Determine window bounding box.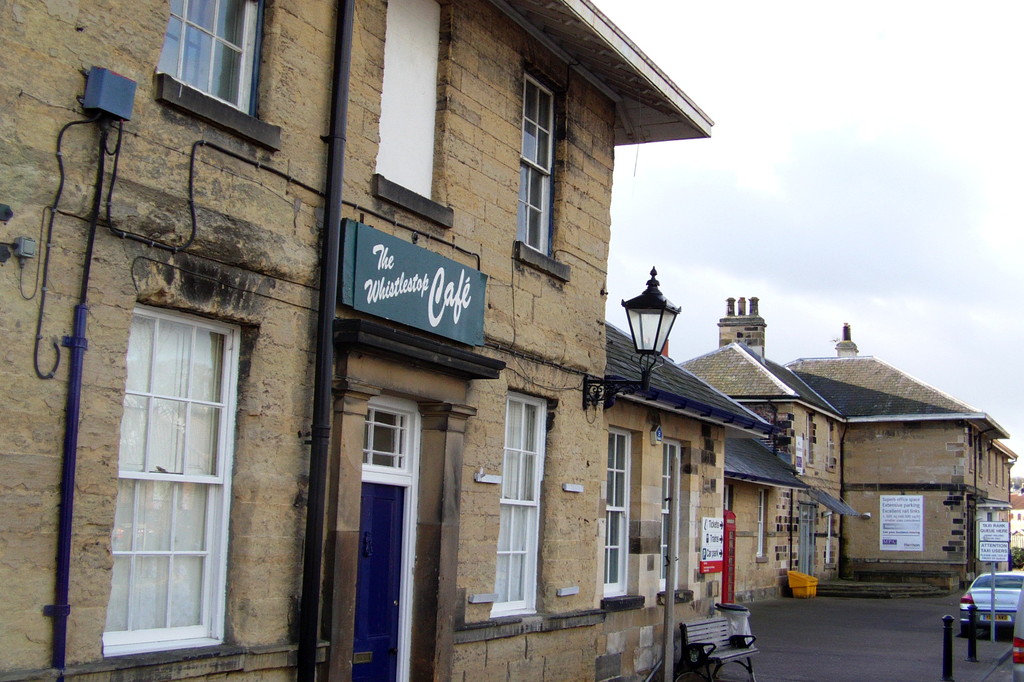
Determined: (x1=604, y1=424, x2=633, y2=598).
